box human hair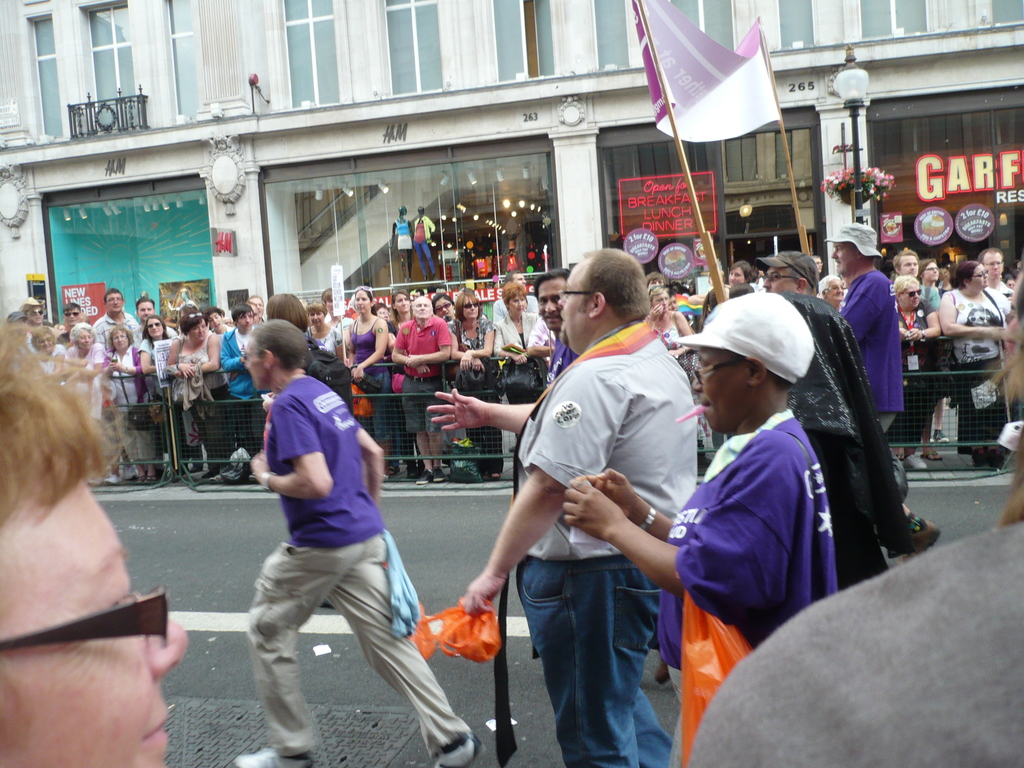
pyautogui.locateOnScreen(532, 268, 570, 305)
